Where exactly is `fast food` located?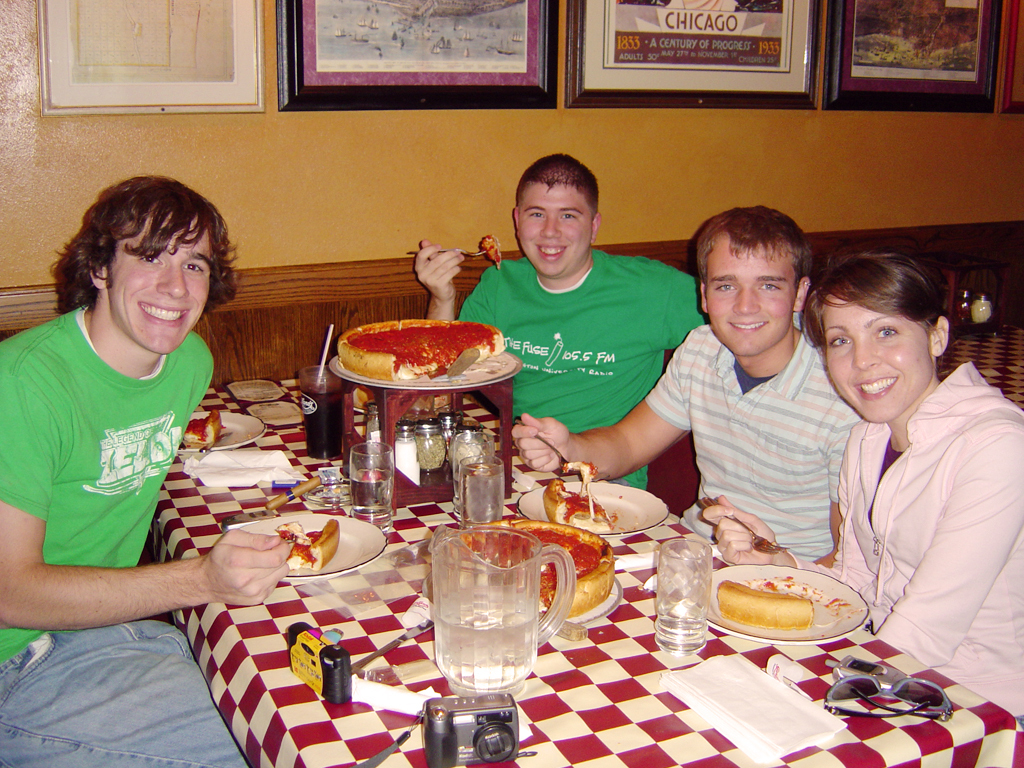
Its bounding box is bbox=(340, 319, 503, 379).
